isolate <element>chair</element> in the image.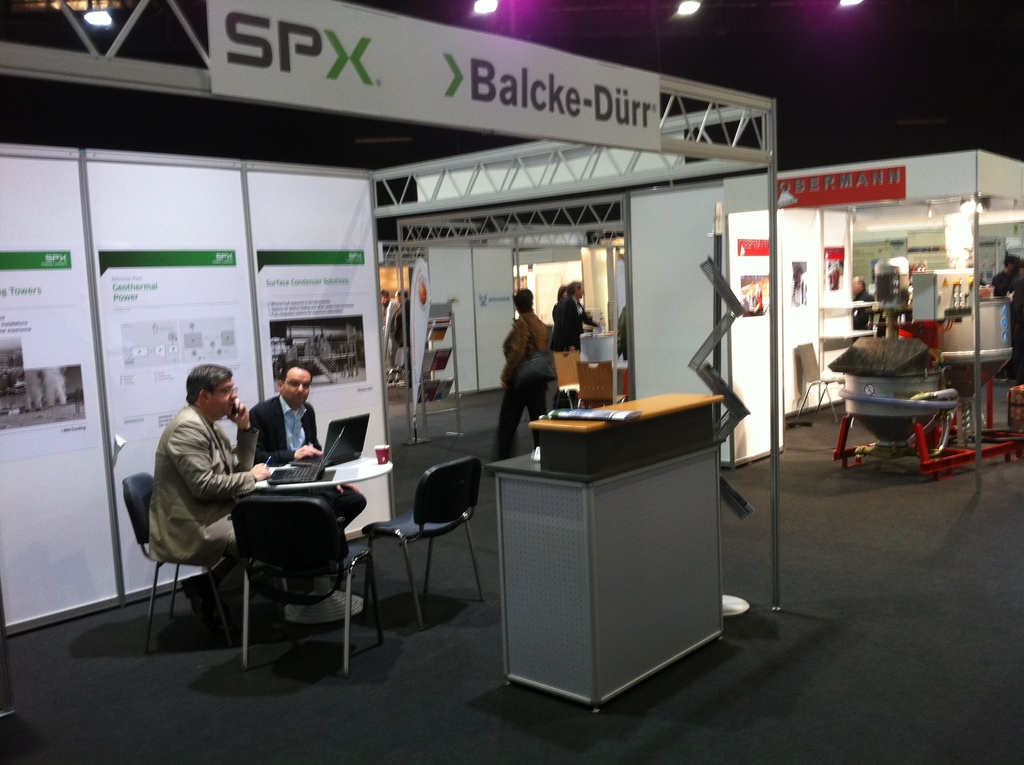
Isolated region: [left=224, top=457, right=376, bottom=697].
